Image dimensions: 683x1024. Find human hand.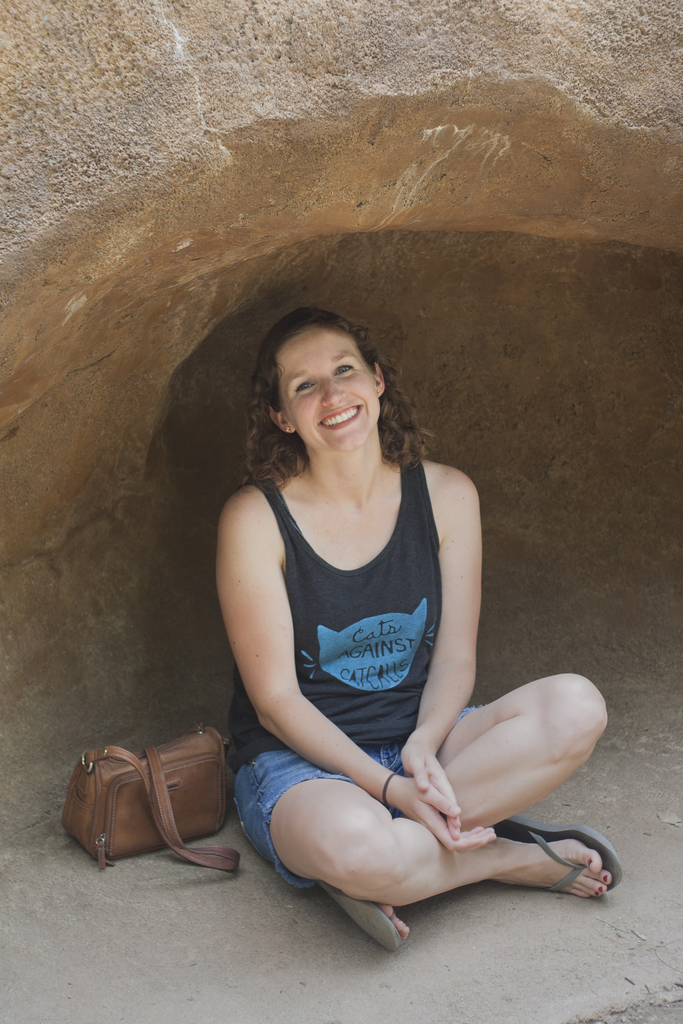
<box>391,772,497,855</box>.
